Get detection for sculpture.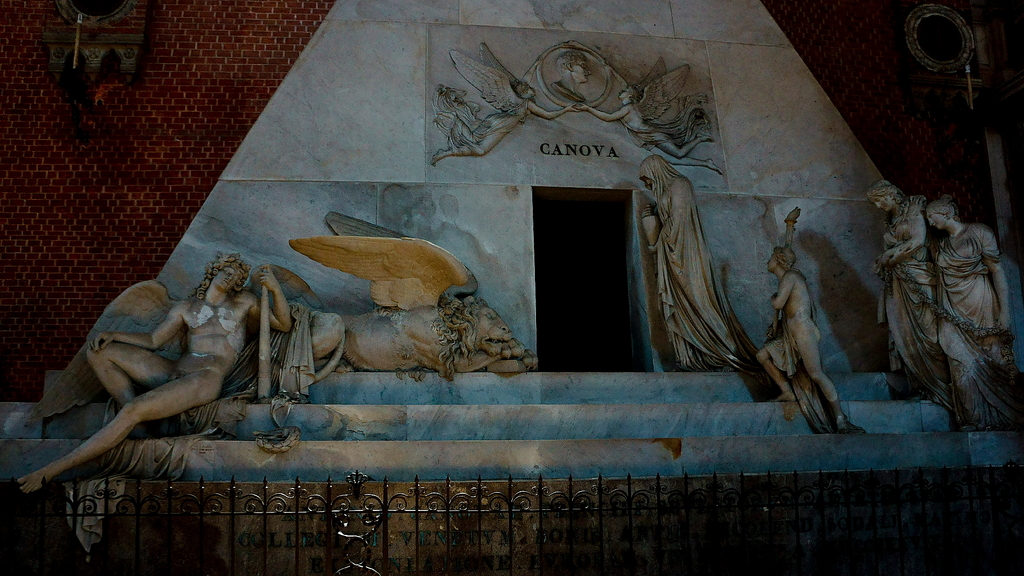
Detection: {"x1": 15, "y1": 246, "x2": 362, "y2": 519}.
